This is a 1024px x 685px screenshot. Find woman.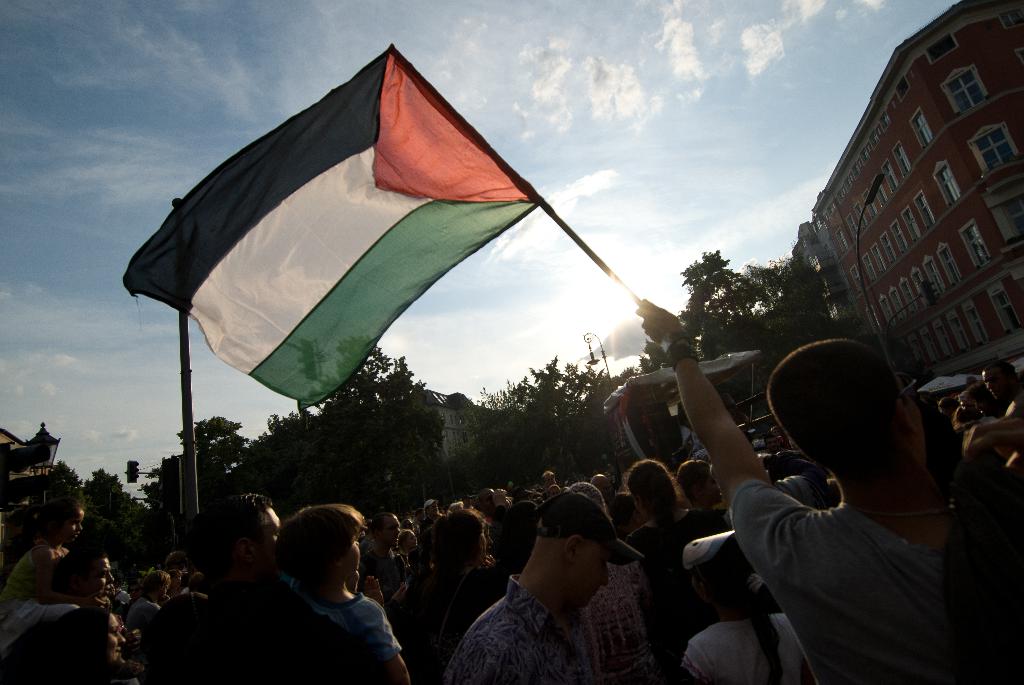
Bounding box: Rect(169, 565, 186, 603).
